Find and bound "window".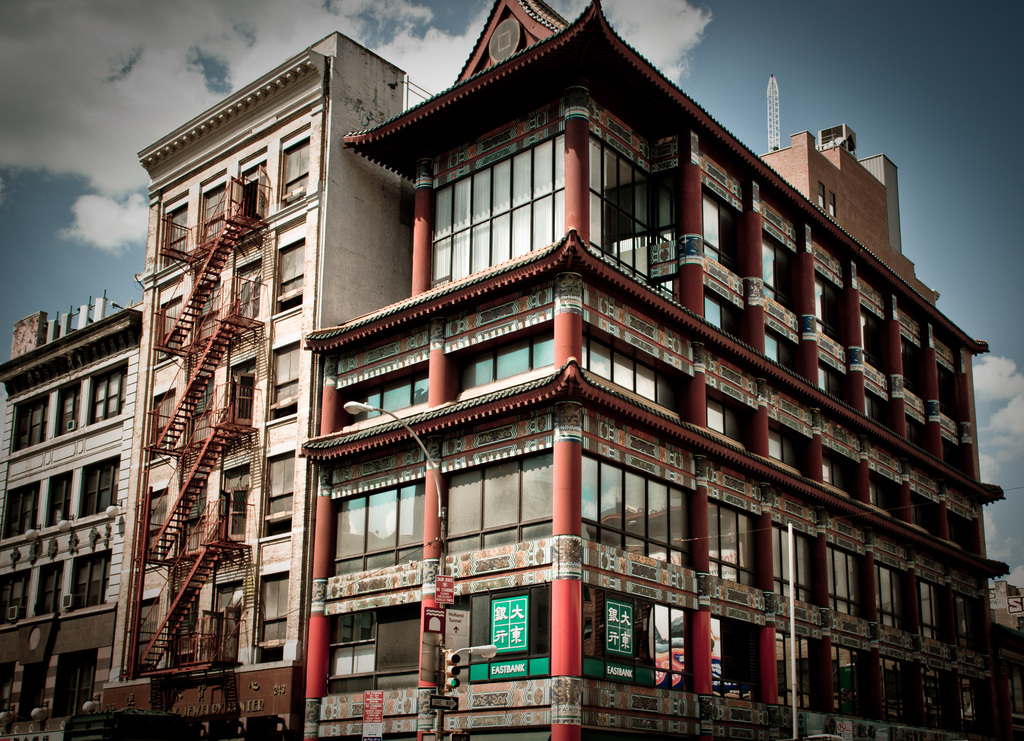
Bound: 813 274 841 341.
